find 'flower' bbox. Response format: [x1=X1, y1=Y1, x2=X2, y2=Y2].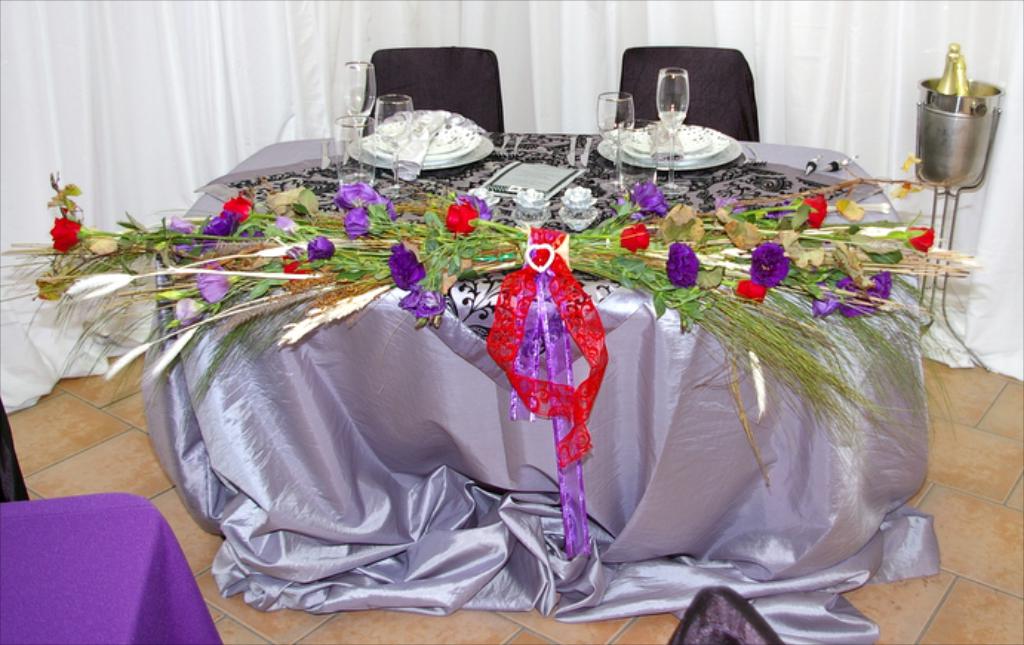
[x1=731, y1=279, x2=766, y2=305].
